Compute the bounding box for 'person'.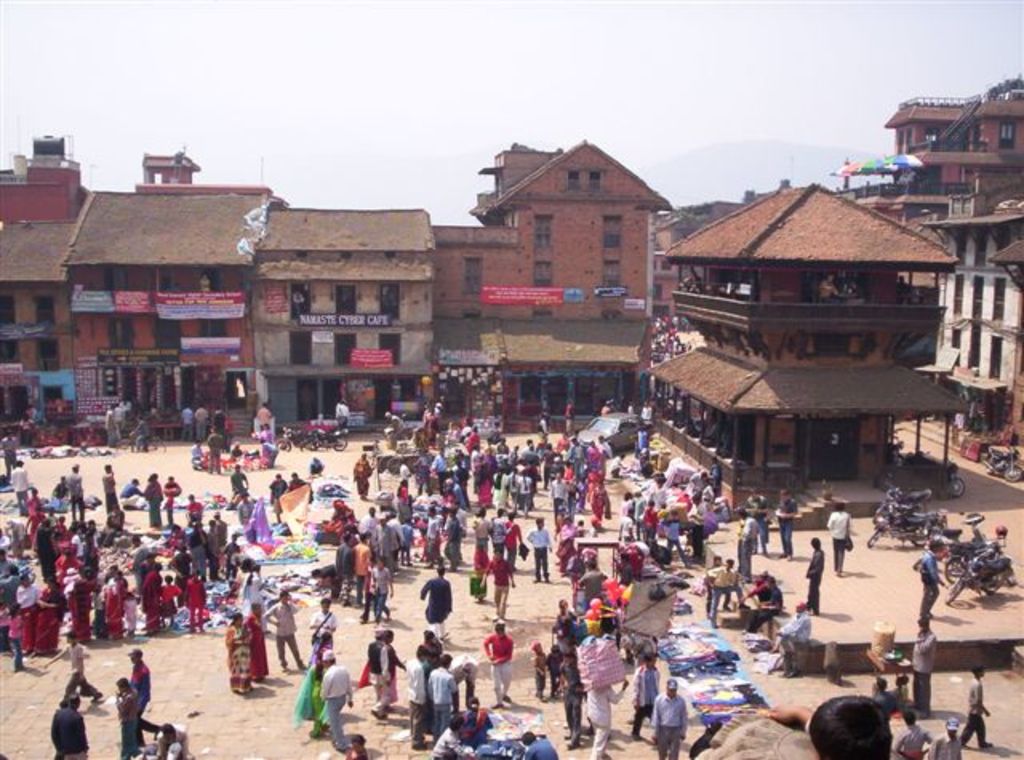
l=403, t=483, r=411, b=534.
